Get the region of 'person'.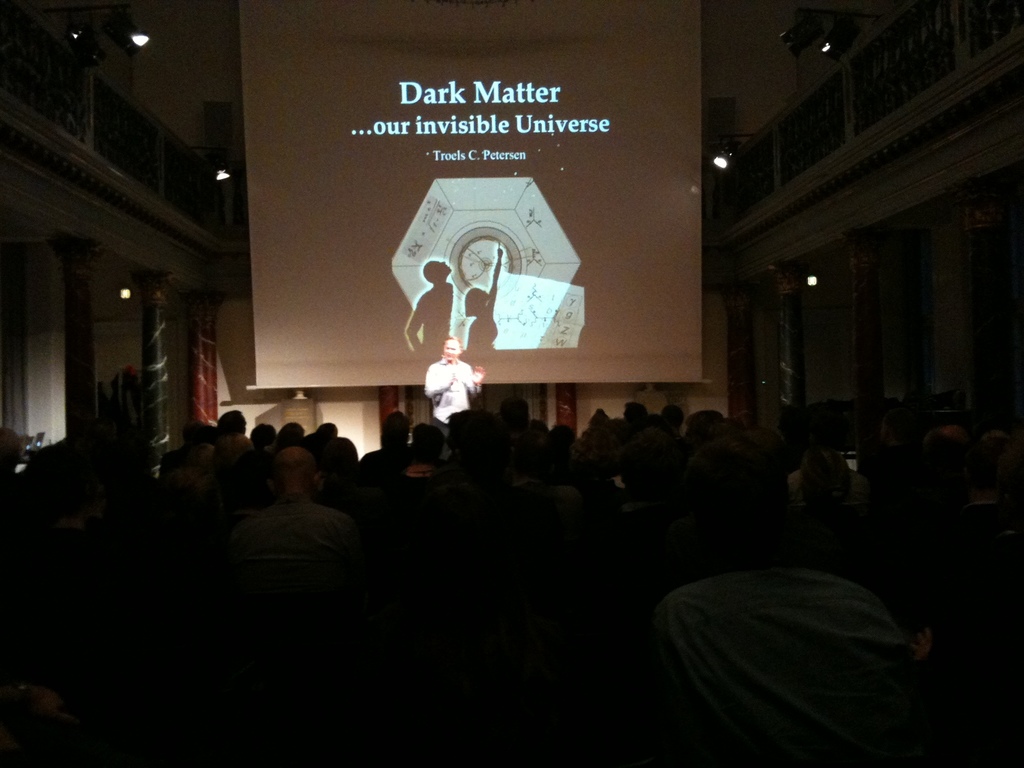
(left=418, top=326, right=479, bottom=439).
